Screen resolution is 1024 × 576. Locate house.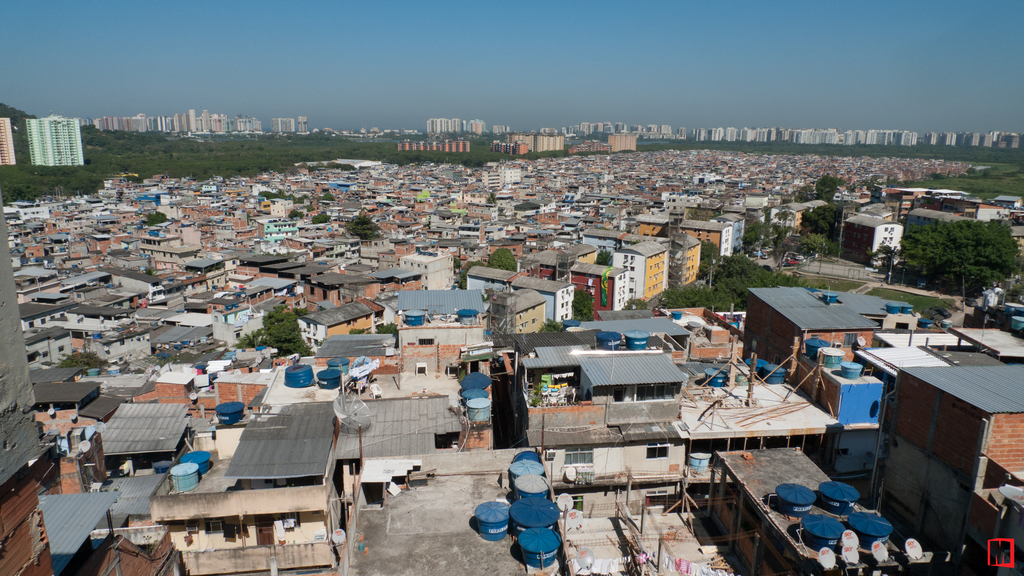
[232, 413, 338, 558].
